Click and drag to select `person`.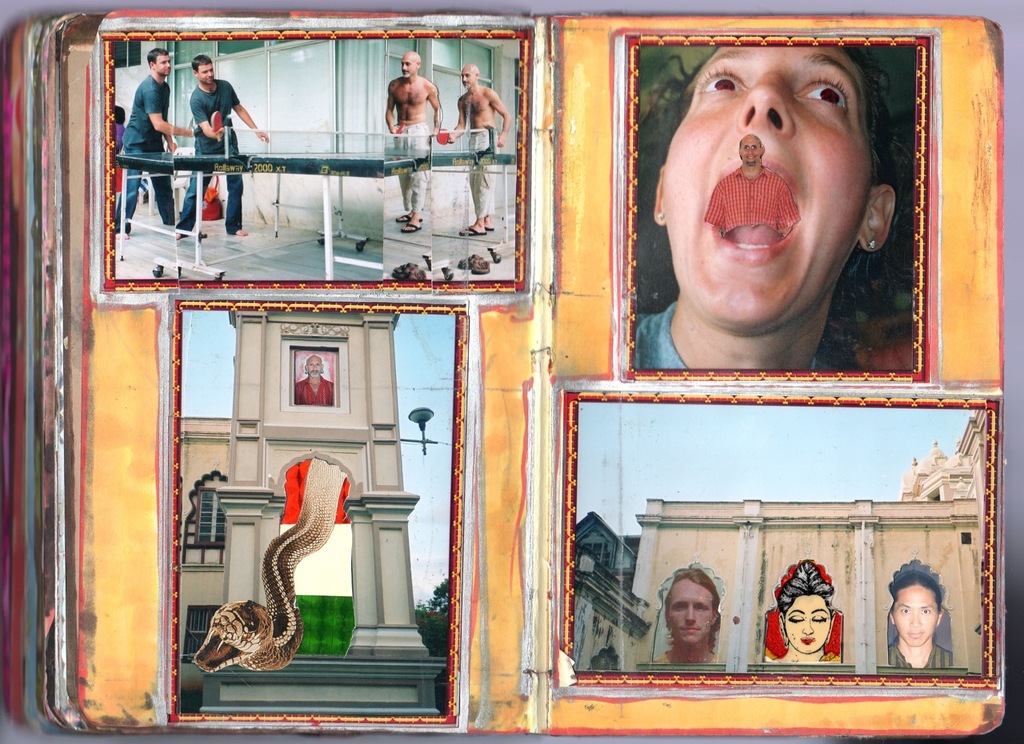
Selection: locate(765, 562, 840, 667).
